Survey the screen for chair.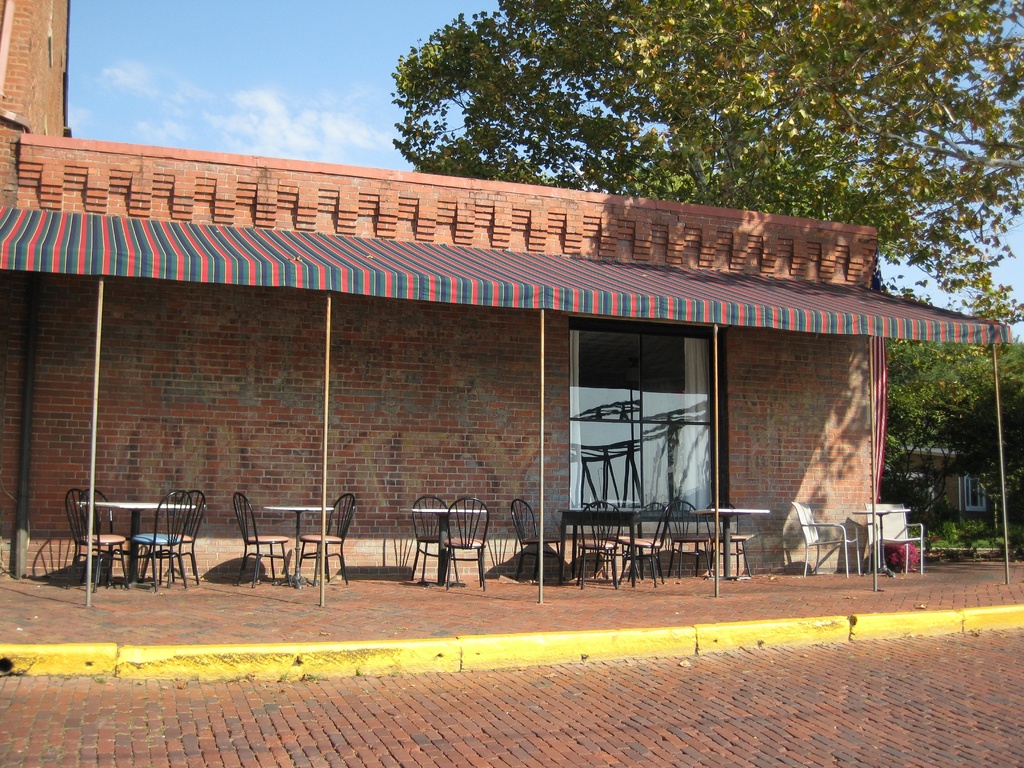
Survey found: <bbox>106, 494, 189, 597</bbox>.
